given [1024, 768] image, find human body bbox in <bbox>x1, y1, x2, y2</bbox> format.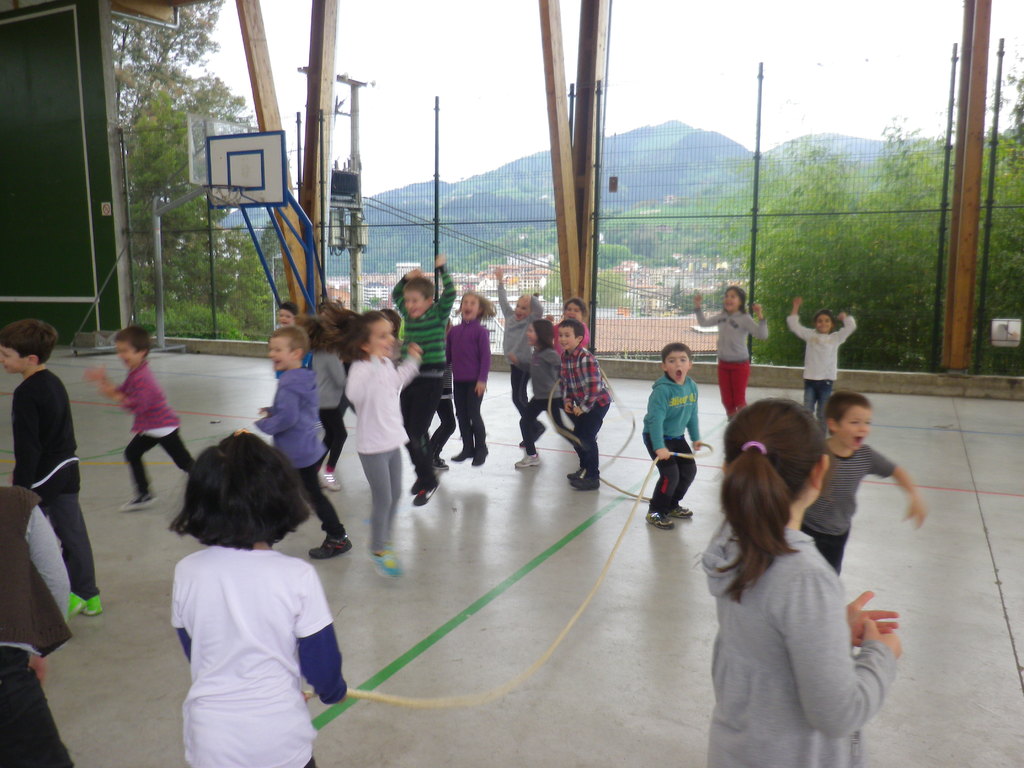
<bbox>696, 299, 767, 422</bbox>.
